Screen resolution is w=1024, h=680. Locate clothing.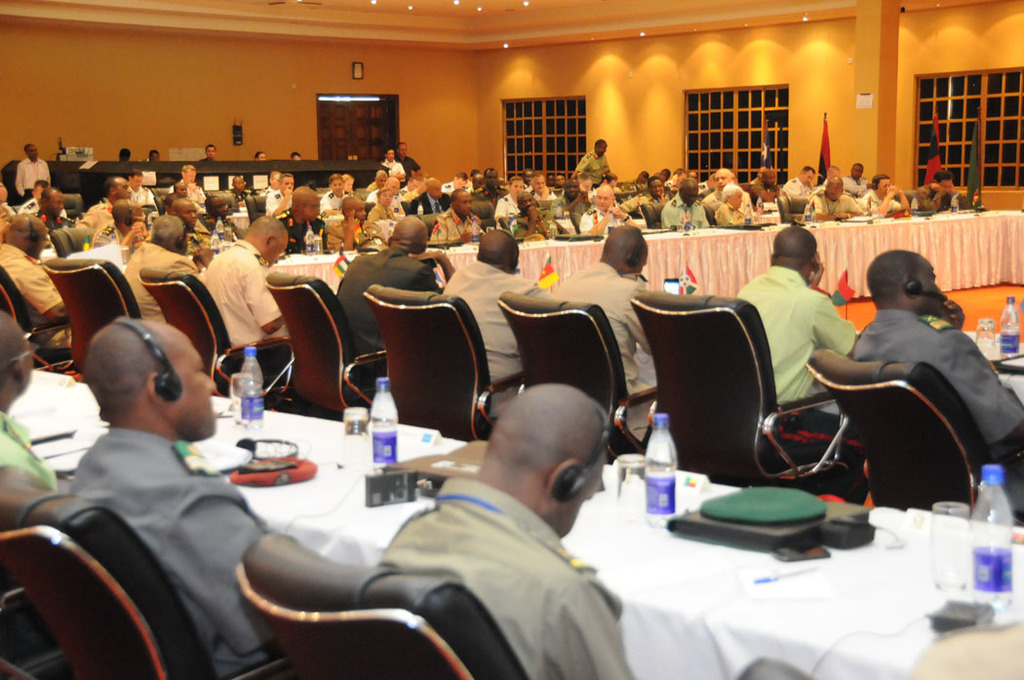
[x1=121, y1=238, x2=197, y2=323].
